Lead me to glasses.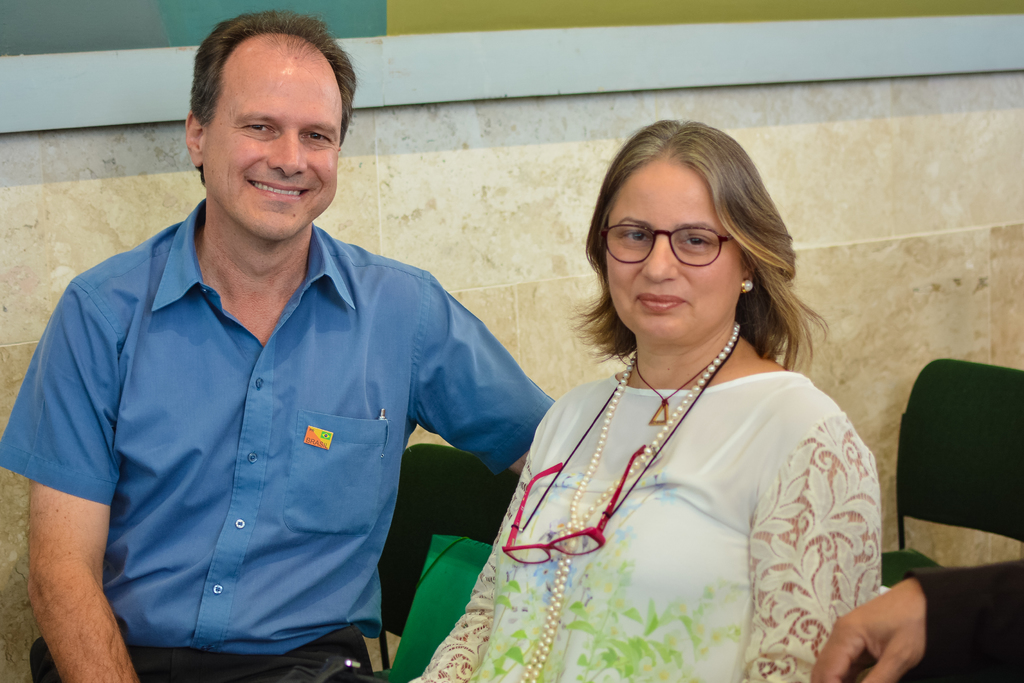
Lead to [x1=606, y1=215, x2=750, y2=268].
